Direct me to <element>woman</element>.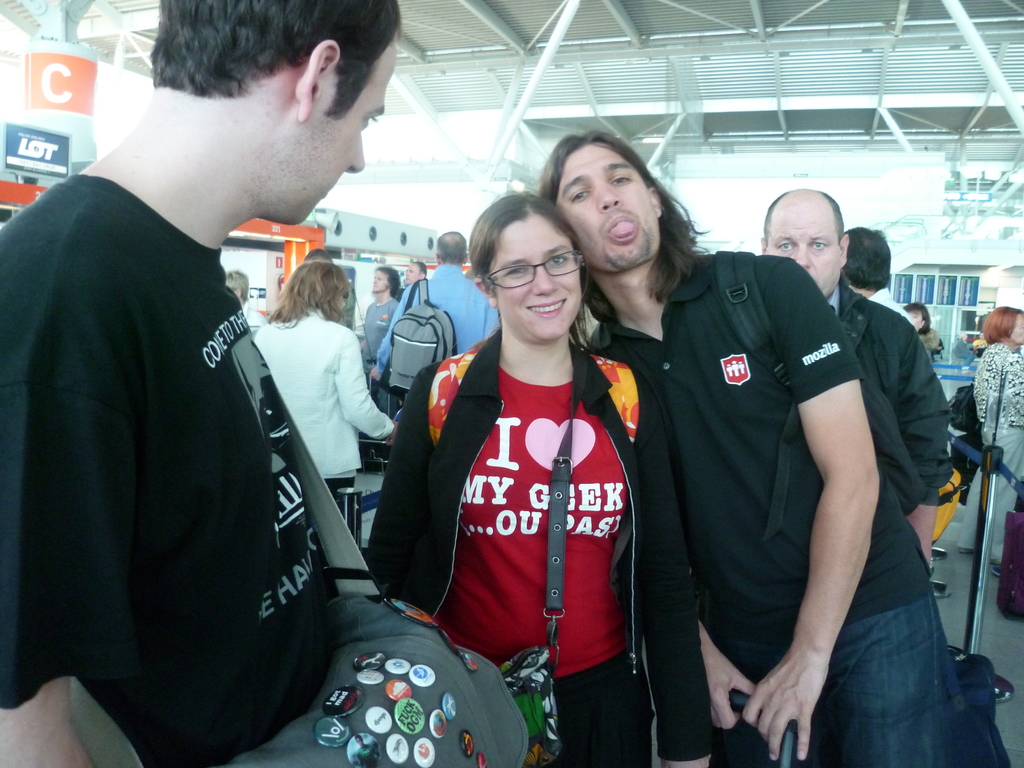
Direction: bbox=(255, 260, 395, 515).
